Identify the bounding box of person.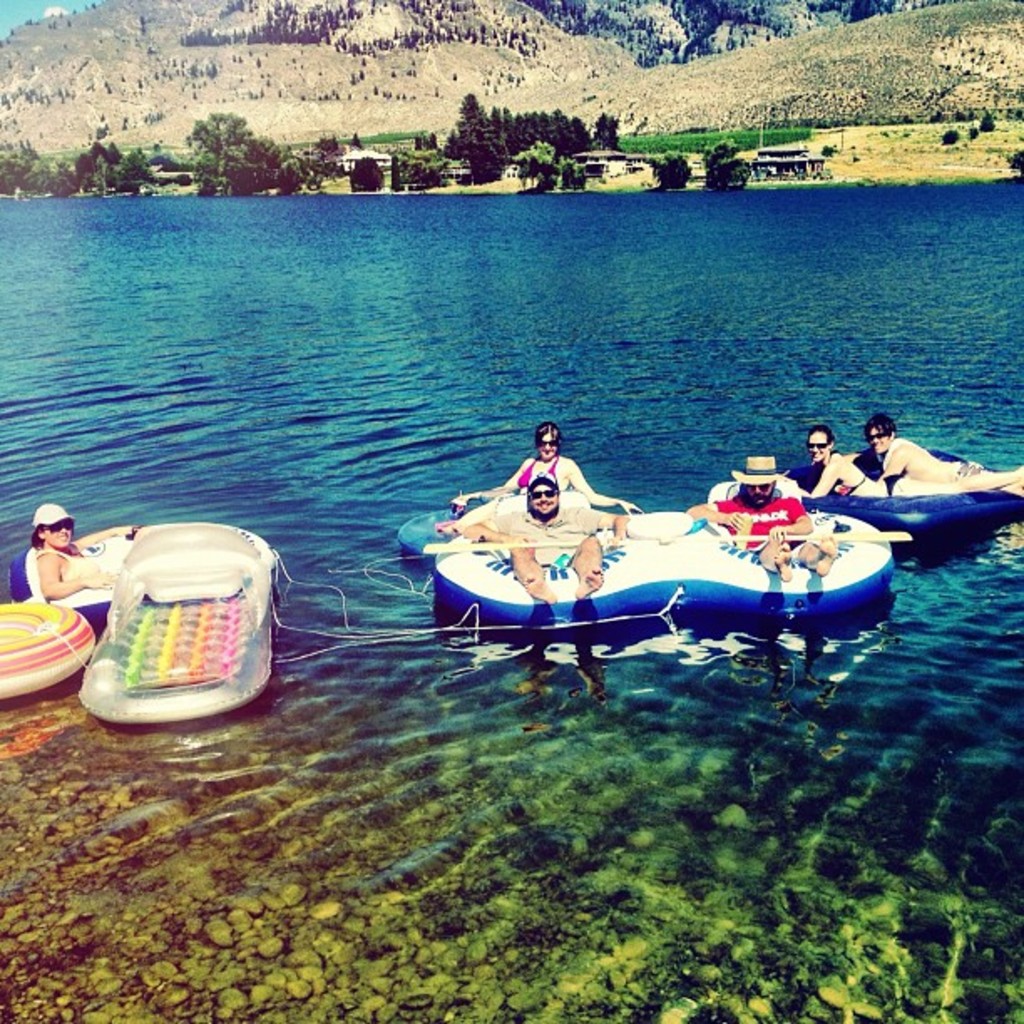
x1=791 y1=423 x2=893 y2=504.
